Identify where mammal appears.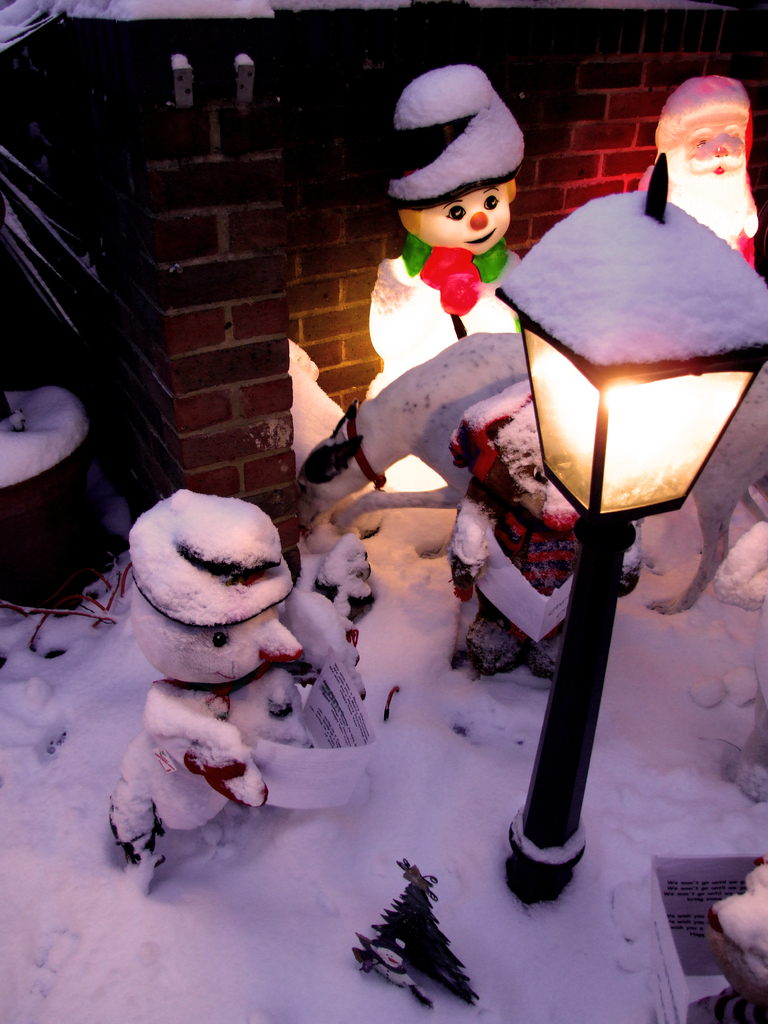
Appears at box(448, 392, 648, 678).
